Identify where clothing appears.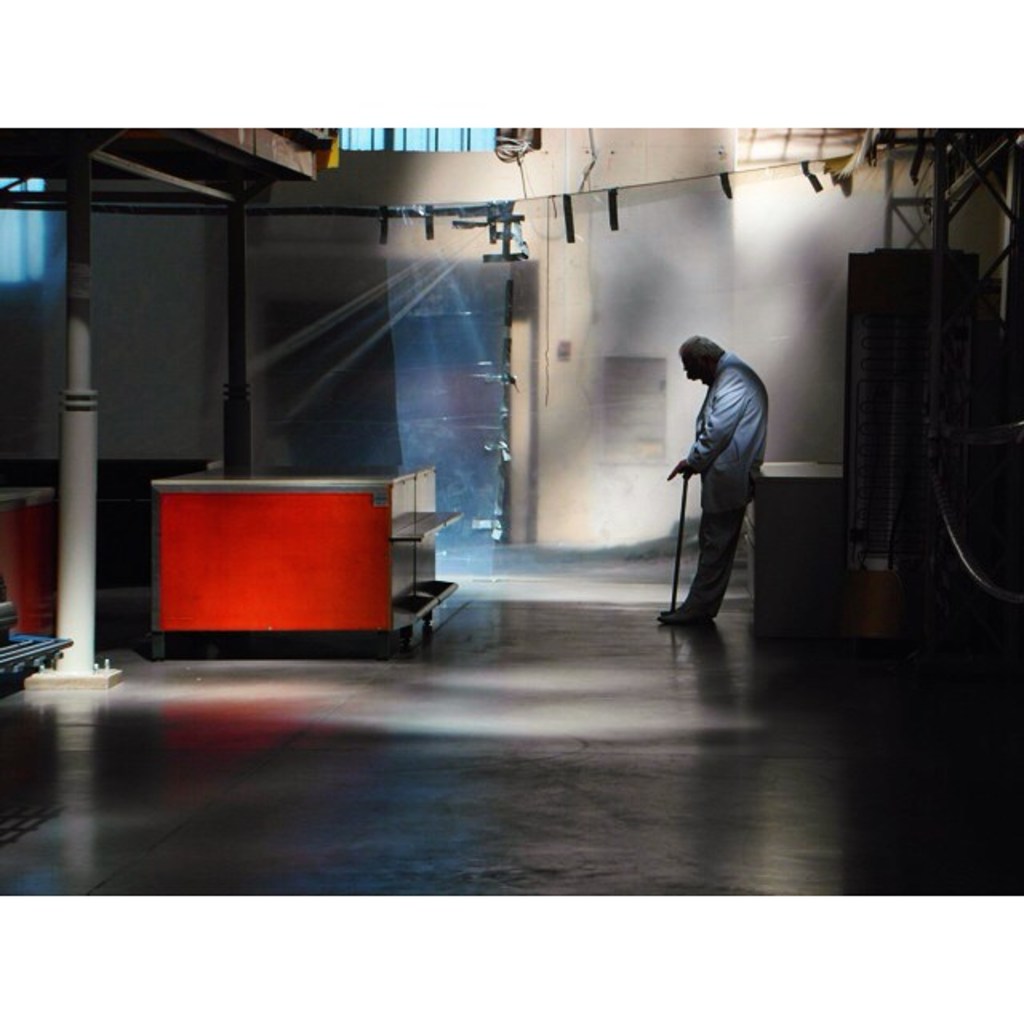
Appears at 672,344,776,627.
